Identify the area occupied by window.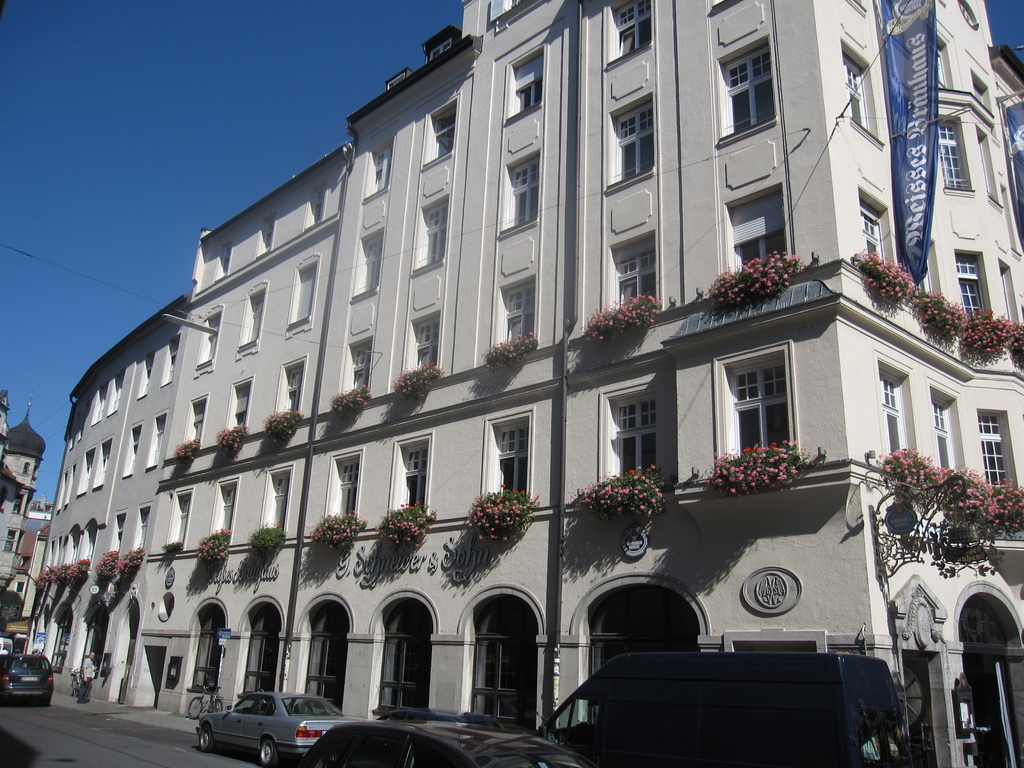
Area: pyautogui.locateOnScreen(600, 76, 663, 180).
